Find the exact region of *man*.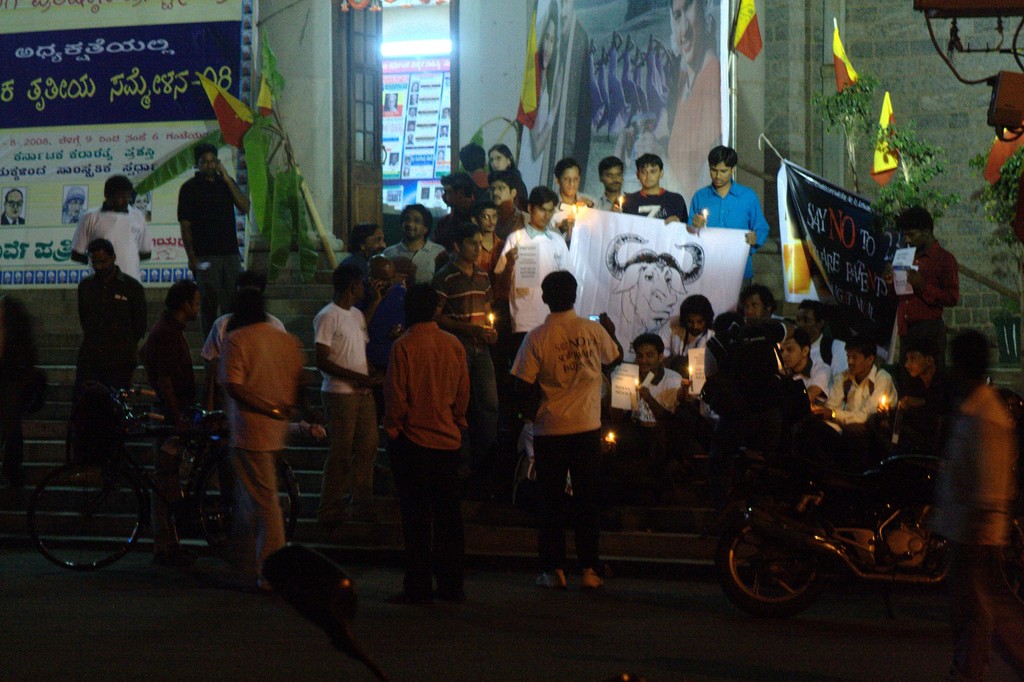
Exact region: rect(794, 295, 852, 381).
